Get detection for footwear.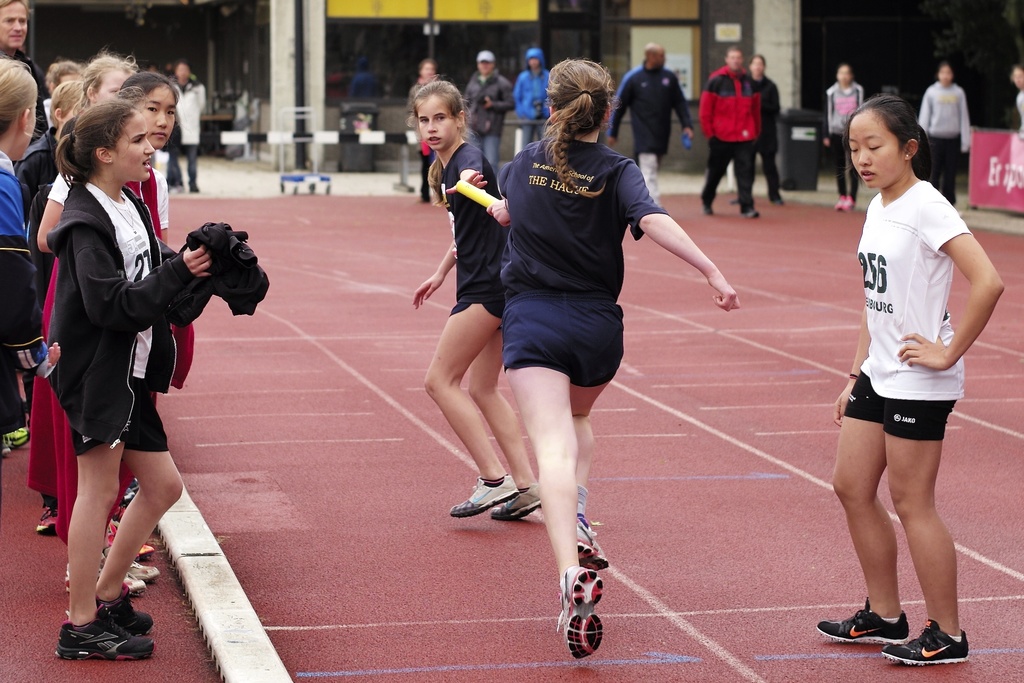
Detection: 111, 514, 159, 563.
